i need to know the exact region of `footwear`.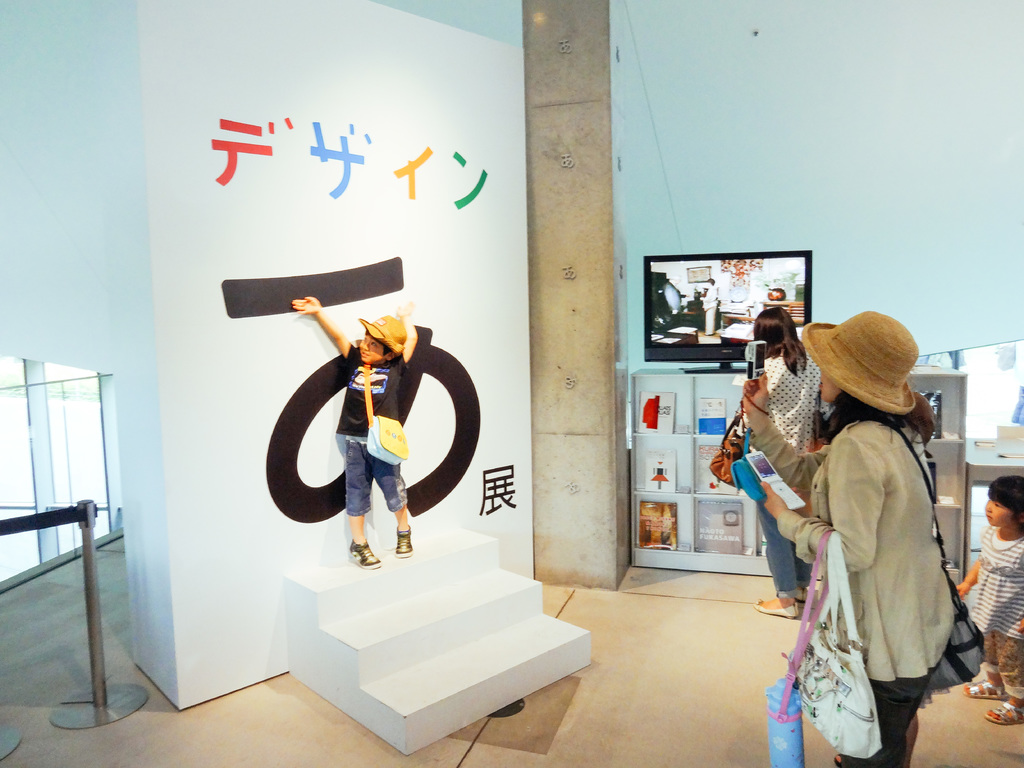
Region: detection(985, 697, 1023, 728).
